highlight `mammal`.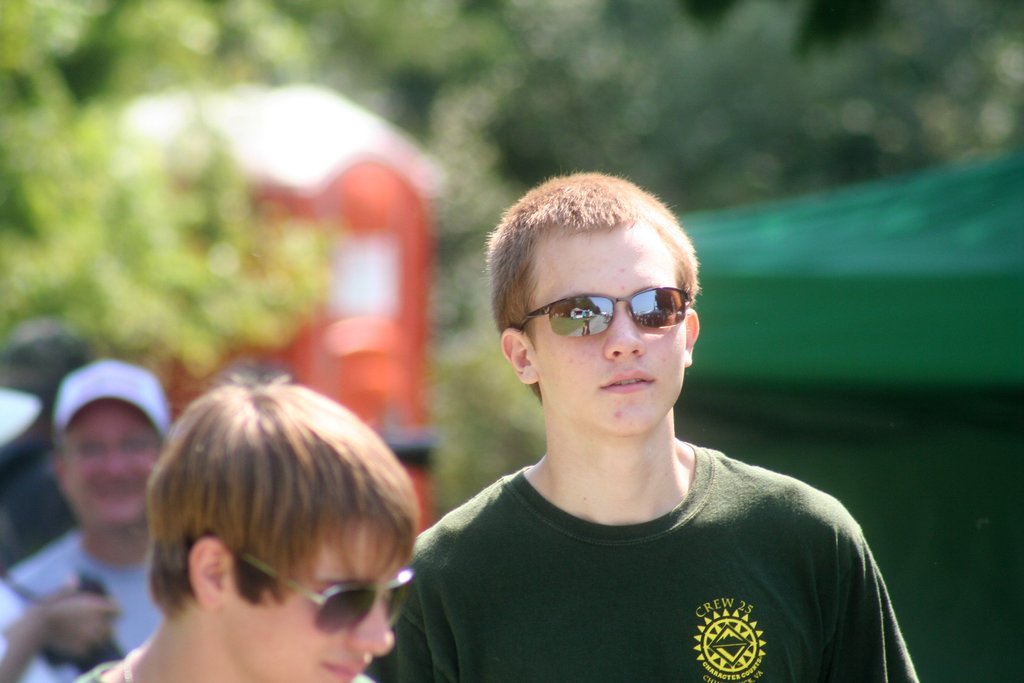
Highlighted region: x1=64 y1=367 x2=420 y2=682.
